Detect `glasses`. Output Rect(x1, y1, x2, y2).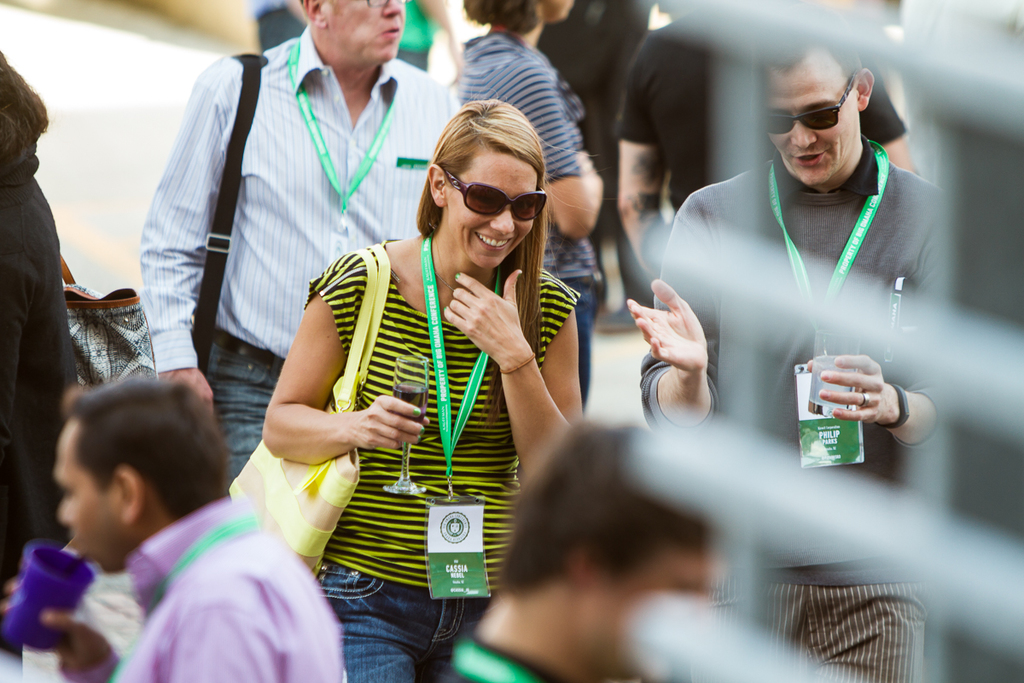
Rect(757, 69, 858, 135).
